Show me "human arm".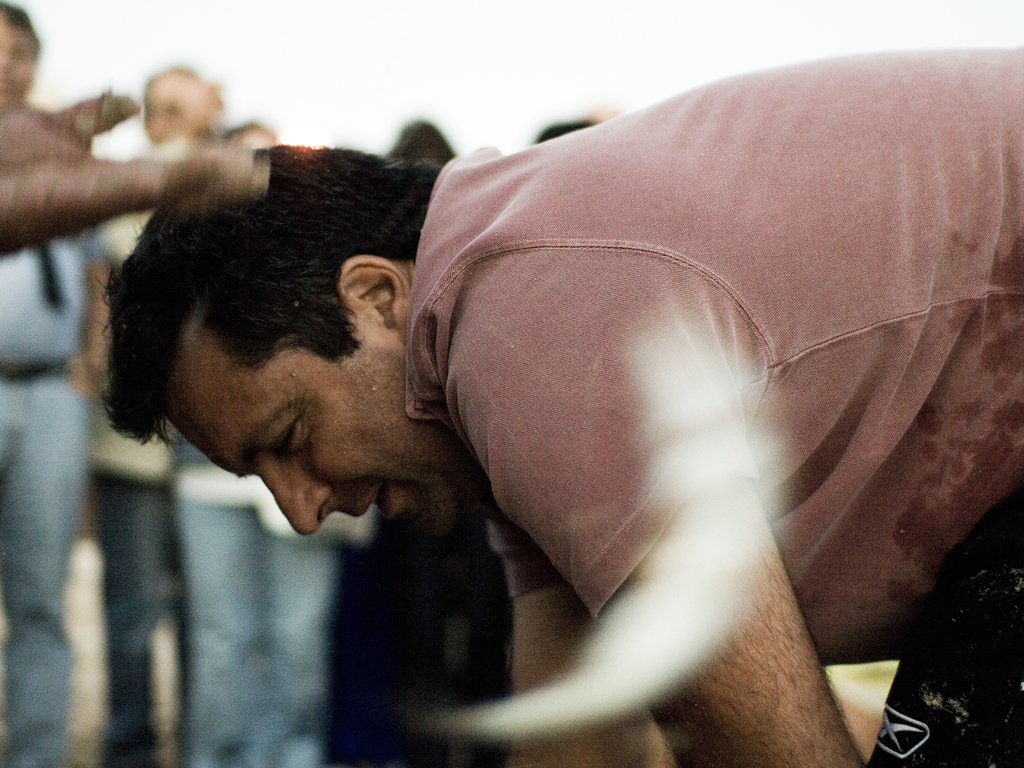
"human arm" is here: <box>0,79,276,262</box>.
